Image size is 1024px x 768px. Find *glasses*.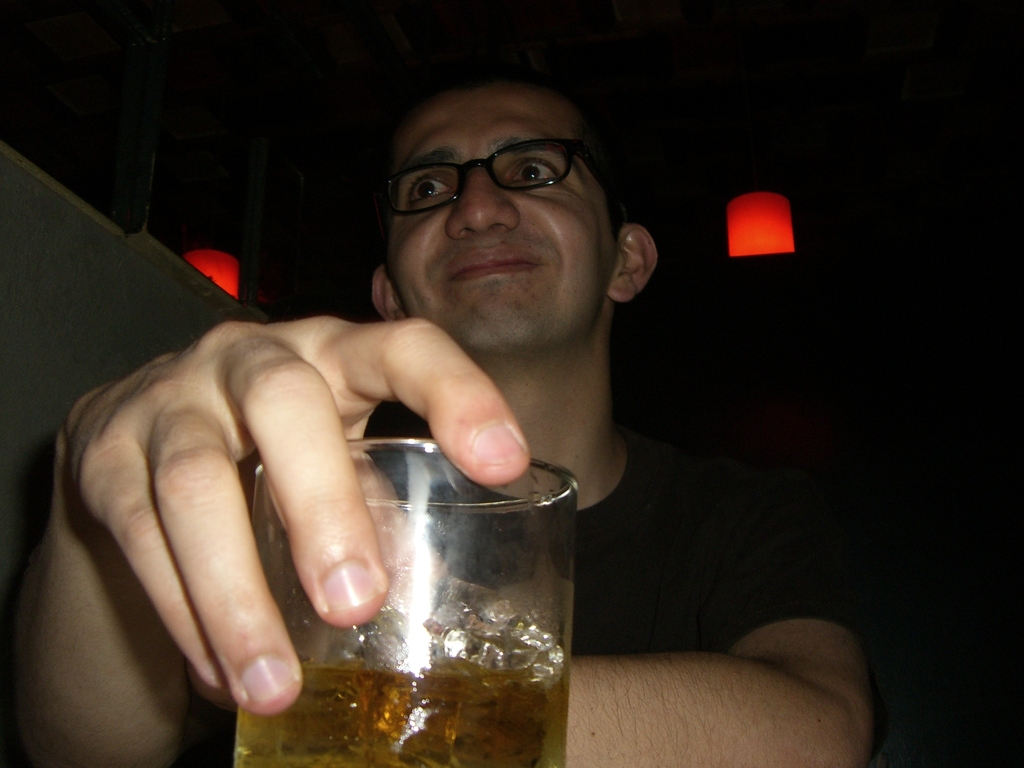
select_region(381, 146, 624, 218).
